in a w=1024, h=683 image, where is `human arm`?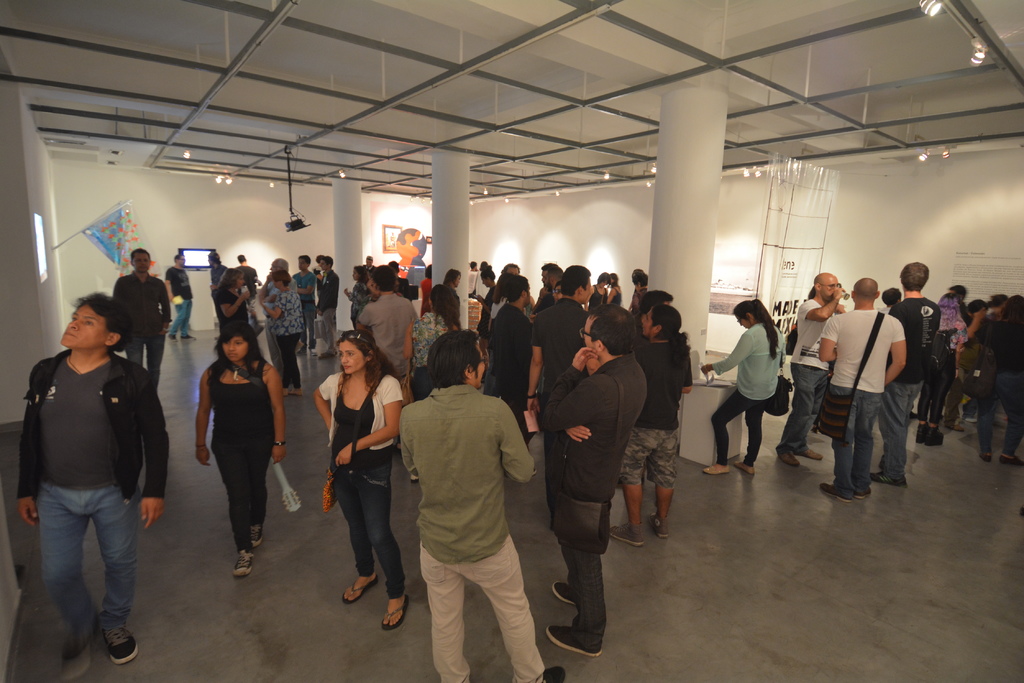
select_region(187, 366, 216, 466).
